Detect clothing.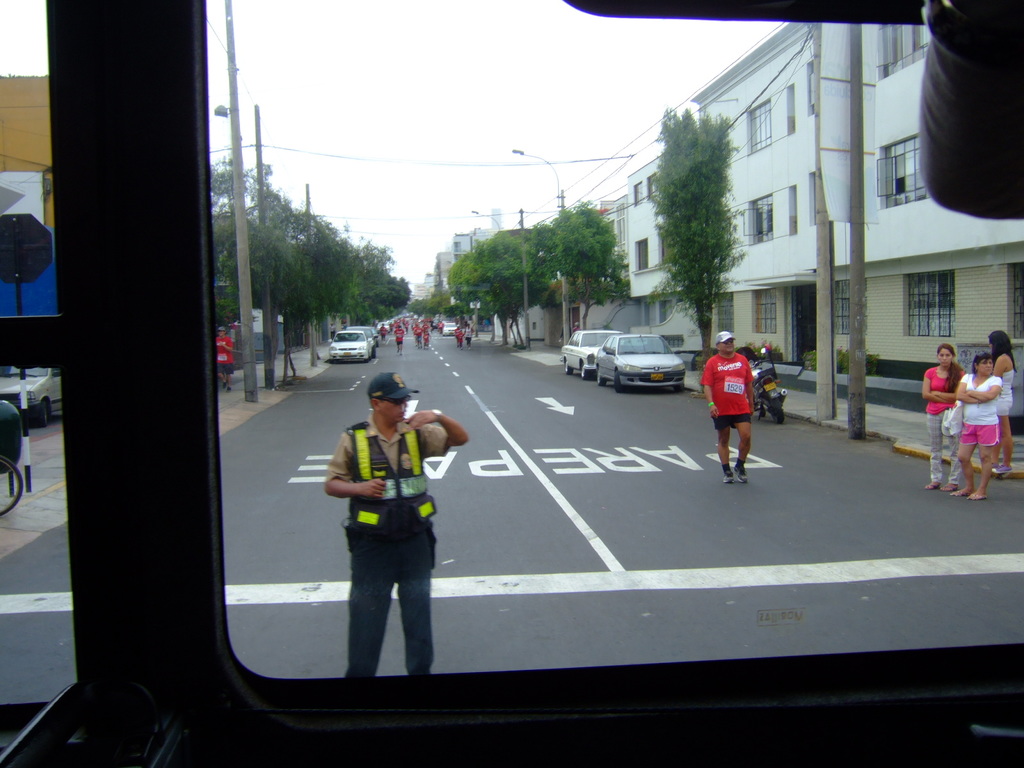
Detected at rect(994, 363, 1018, 413).
